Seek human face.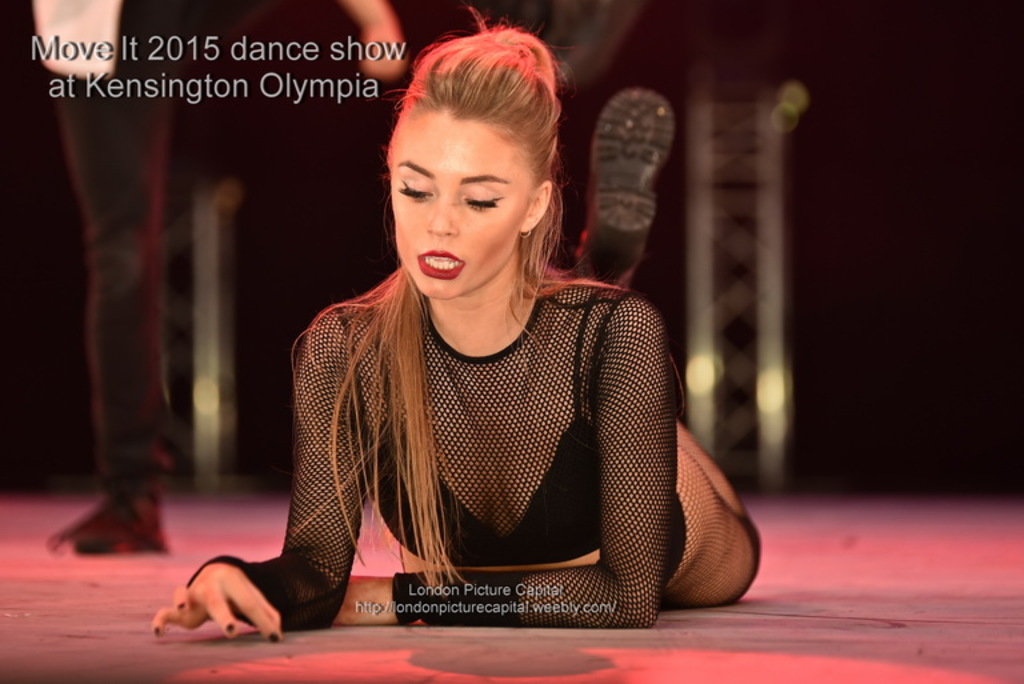
detection(388, 108, 536, 304).
